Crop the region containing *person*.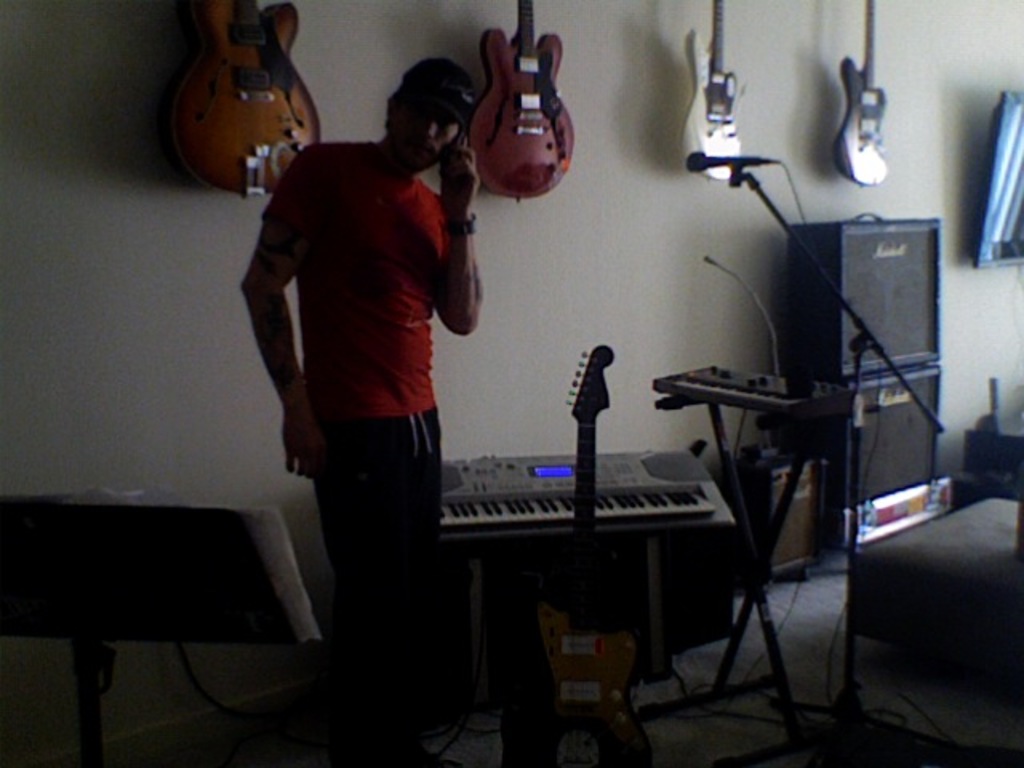
Crop region: <bbox>235, 61, 494, 750</bbox>.
